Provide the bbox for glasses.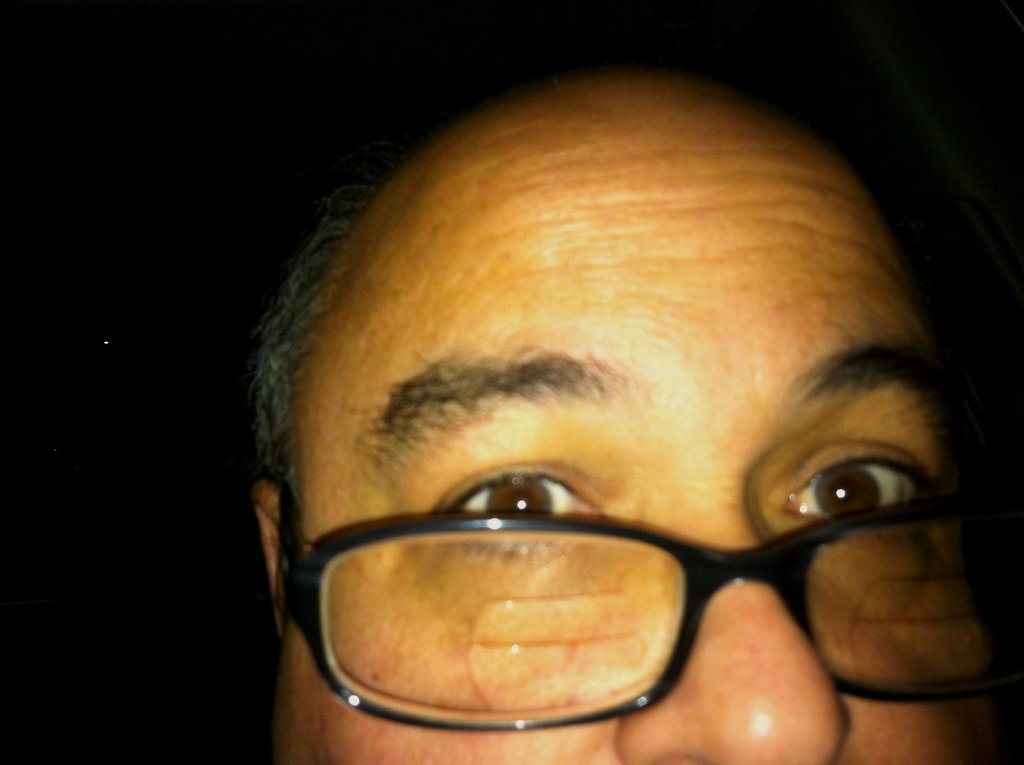
bbox=[212, 428, 911, 712].
